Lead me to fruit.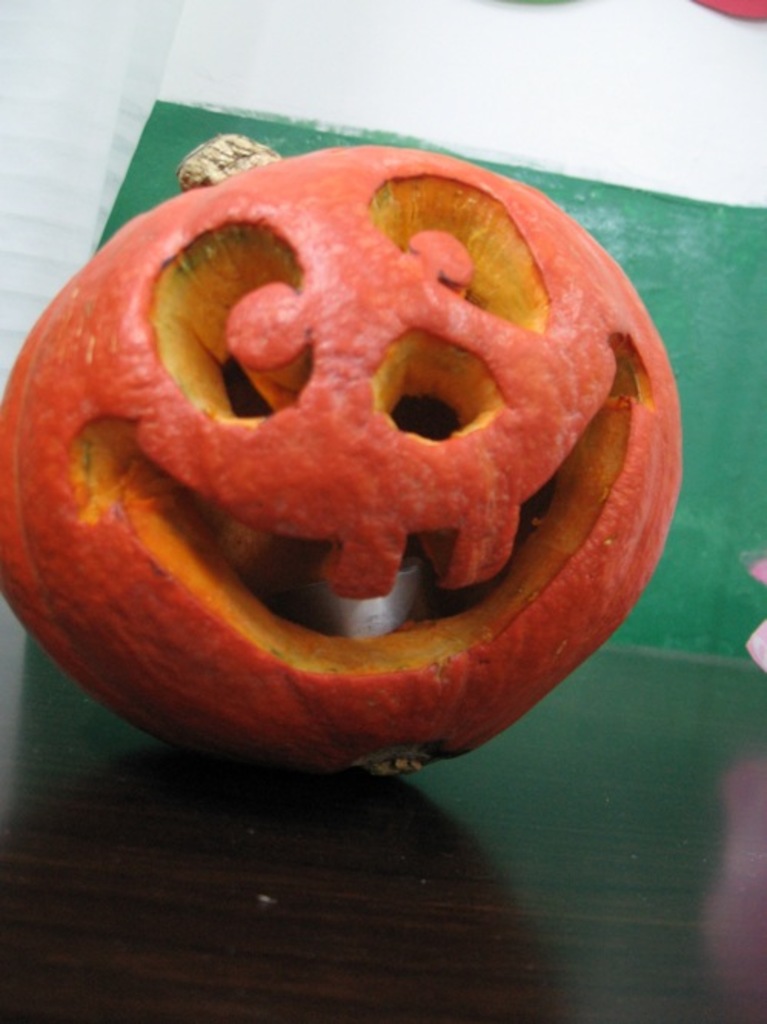
Lead to (left=0, top=161, right=695, bottom=775).
